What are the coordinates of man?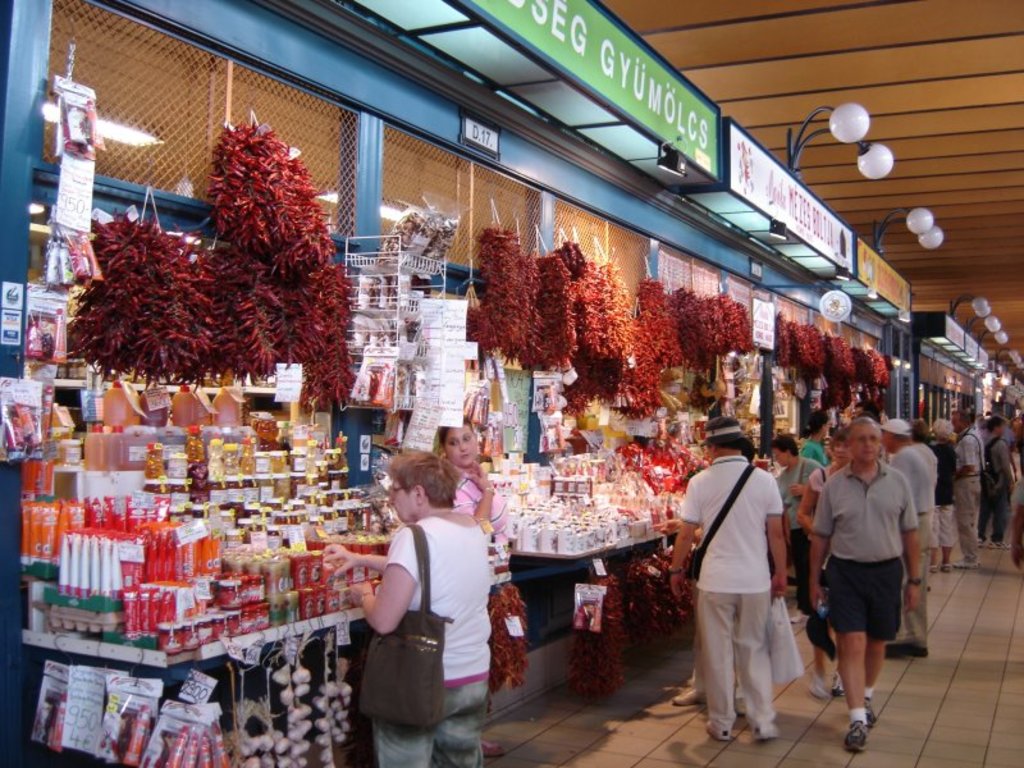
region(765, 431, 820, 562).
